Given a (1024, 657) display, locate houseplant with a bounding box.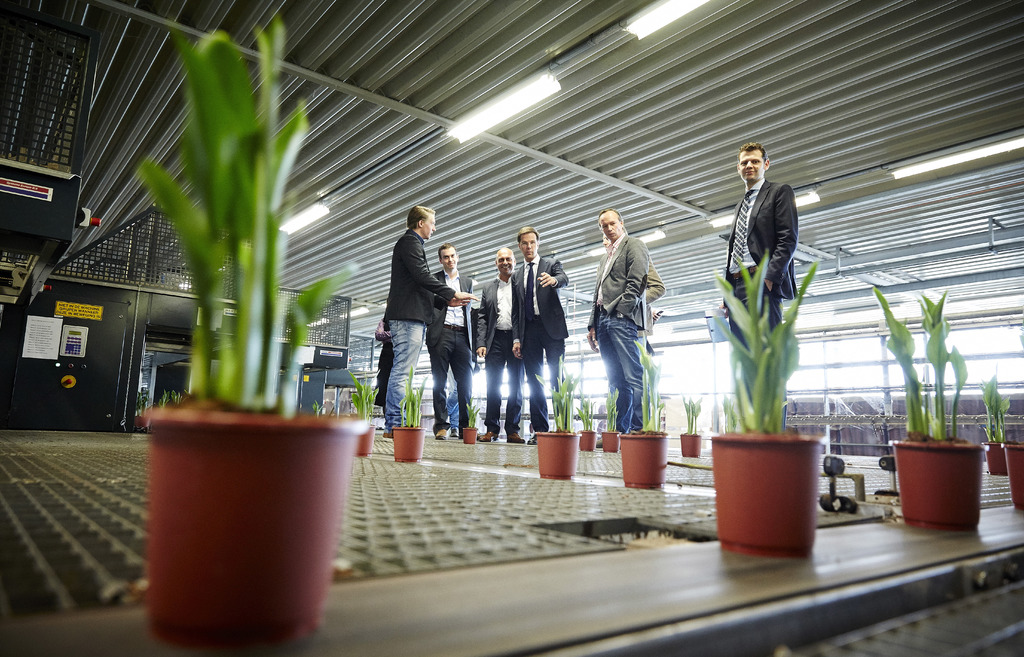
Located: bbox=[869, 282, 986, 537].
